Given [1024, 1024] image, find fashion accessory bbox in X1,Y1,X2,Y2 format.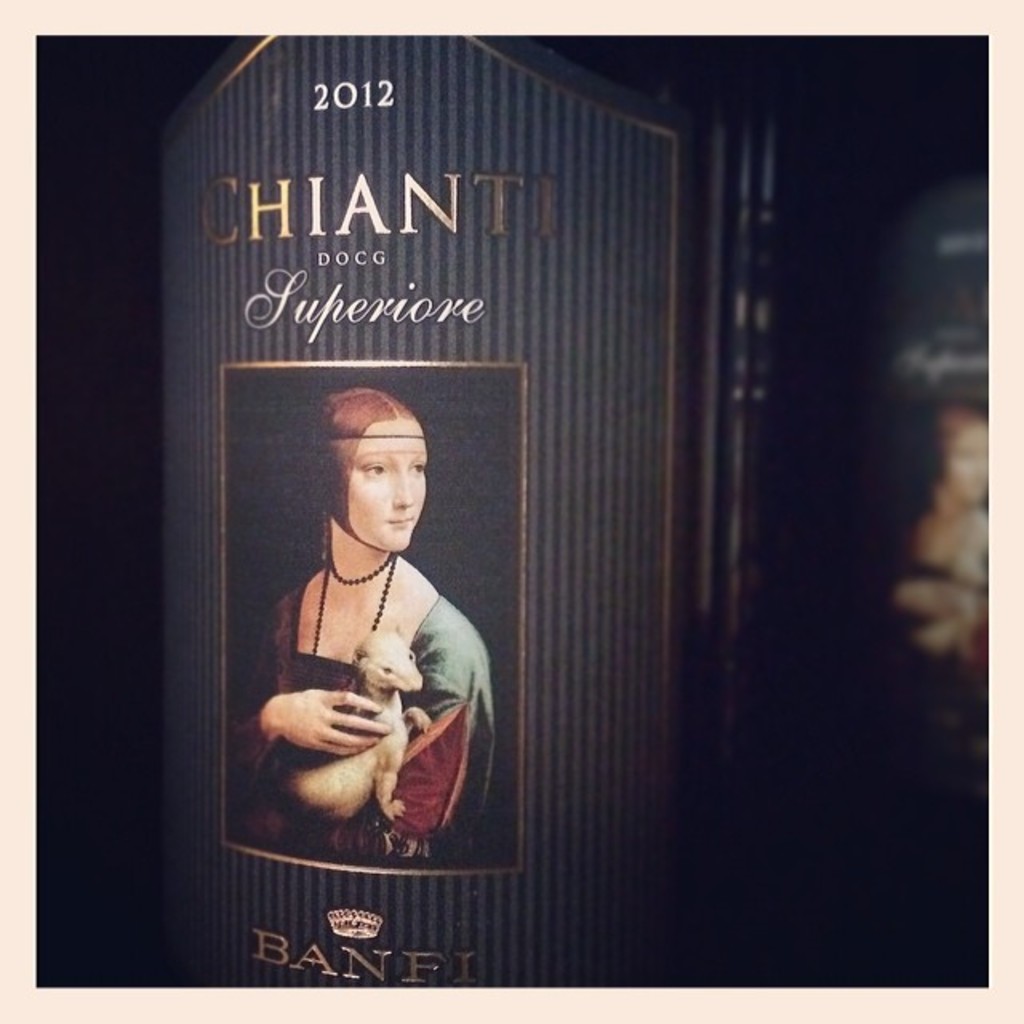
325,557,394,582.
